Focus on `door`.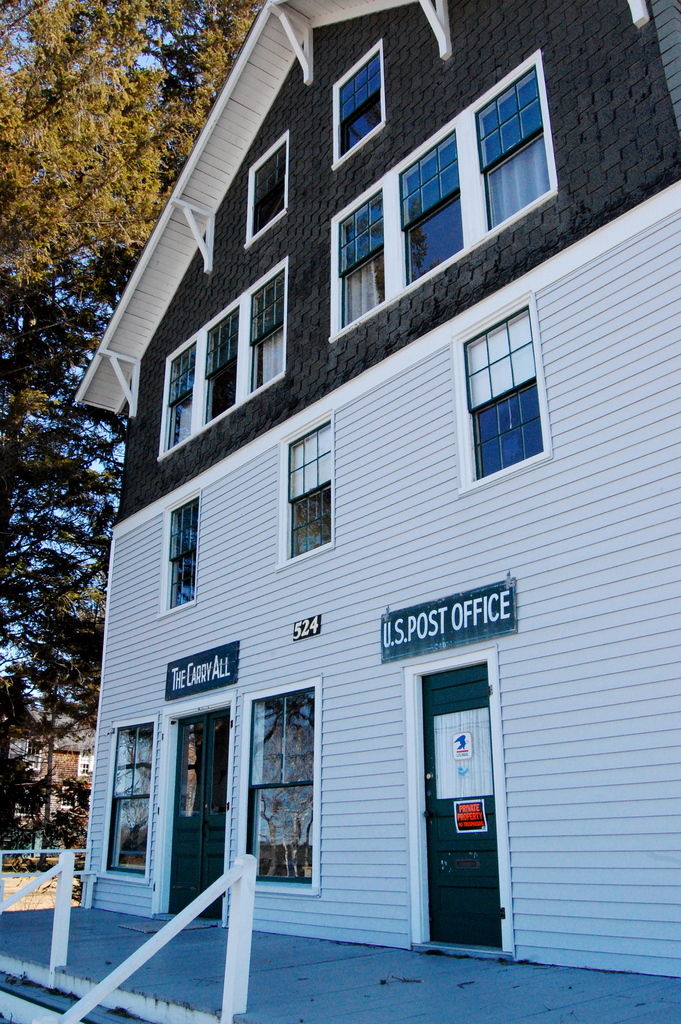
Focused at {"left": 420, "top": 653, "right": 491, "bottom": 945}.
